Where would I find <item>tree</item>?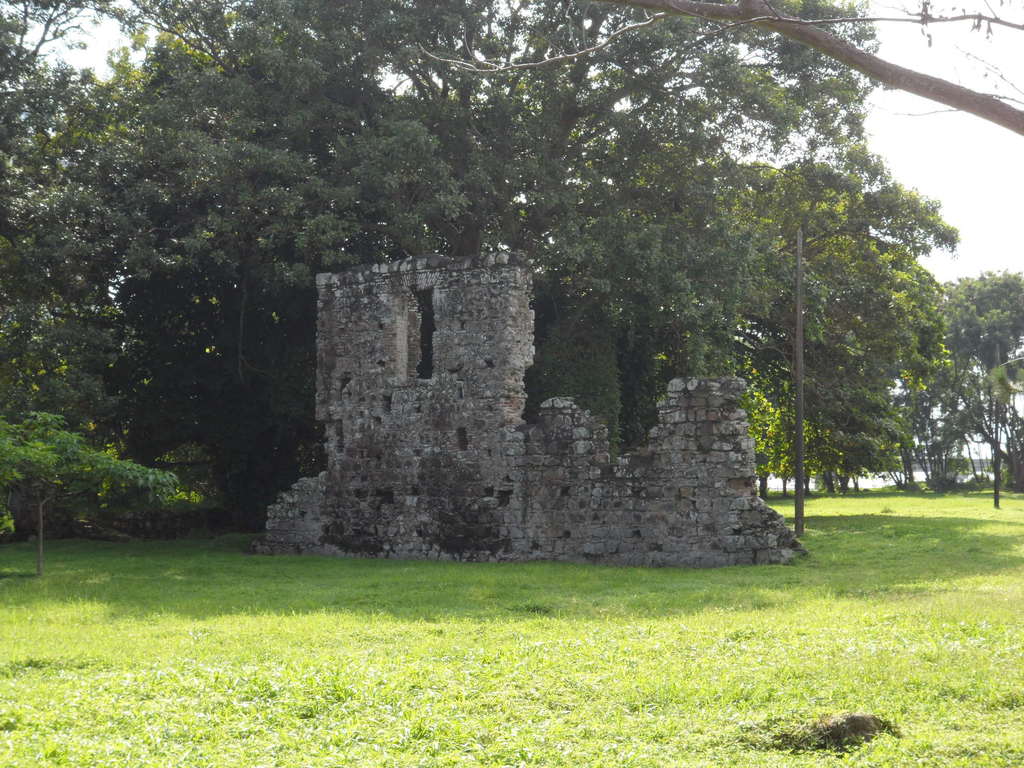
At 99/0/619/353.
